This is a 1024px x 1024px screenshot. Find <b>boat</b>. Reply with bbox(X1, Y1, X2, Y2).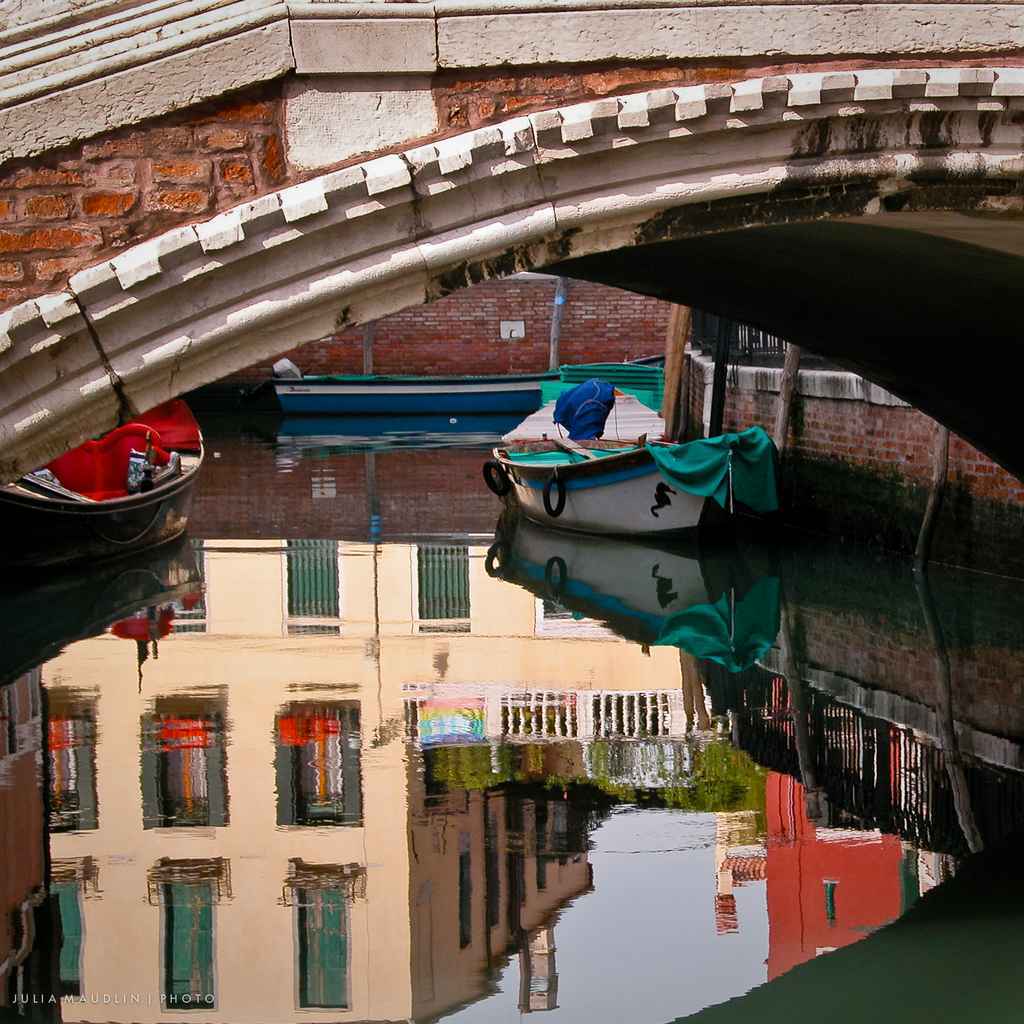
bbox(0, 388, 217, 563).
